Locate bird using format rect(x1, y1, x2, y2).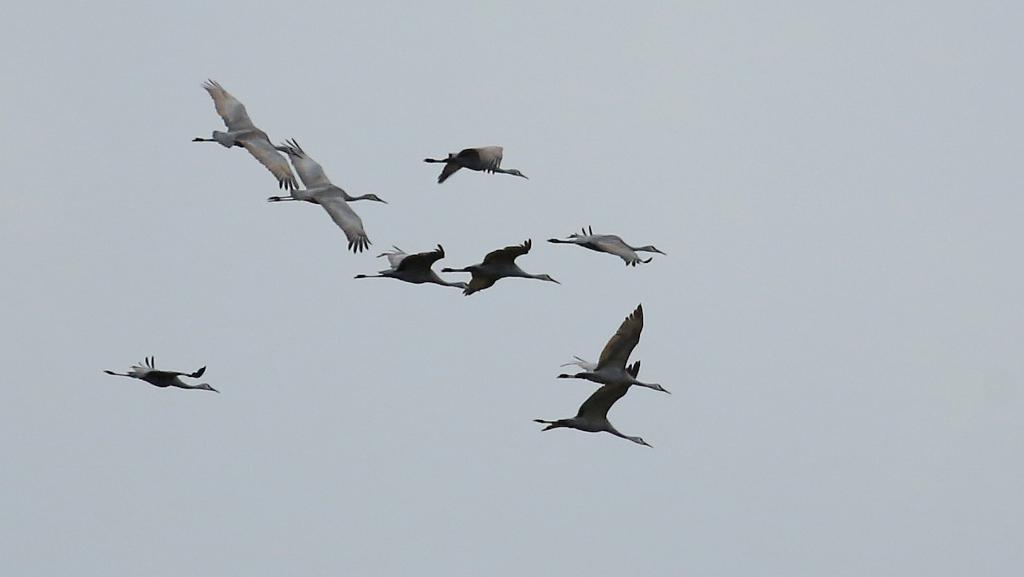
rect(271, 137, 385, 255).
